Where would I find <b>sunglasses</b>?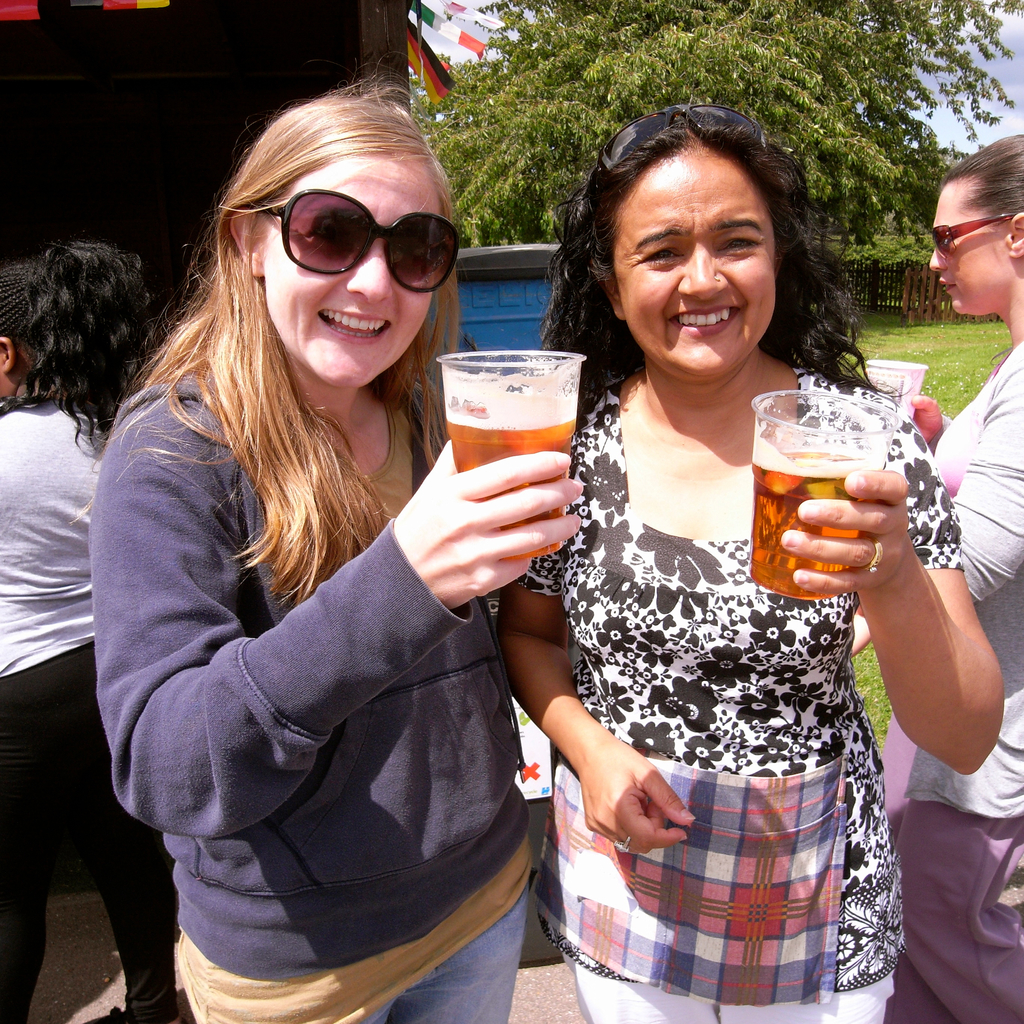
At [left=933, top=214, right=1015, bottom=259].
